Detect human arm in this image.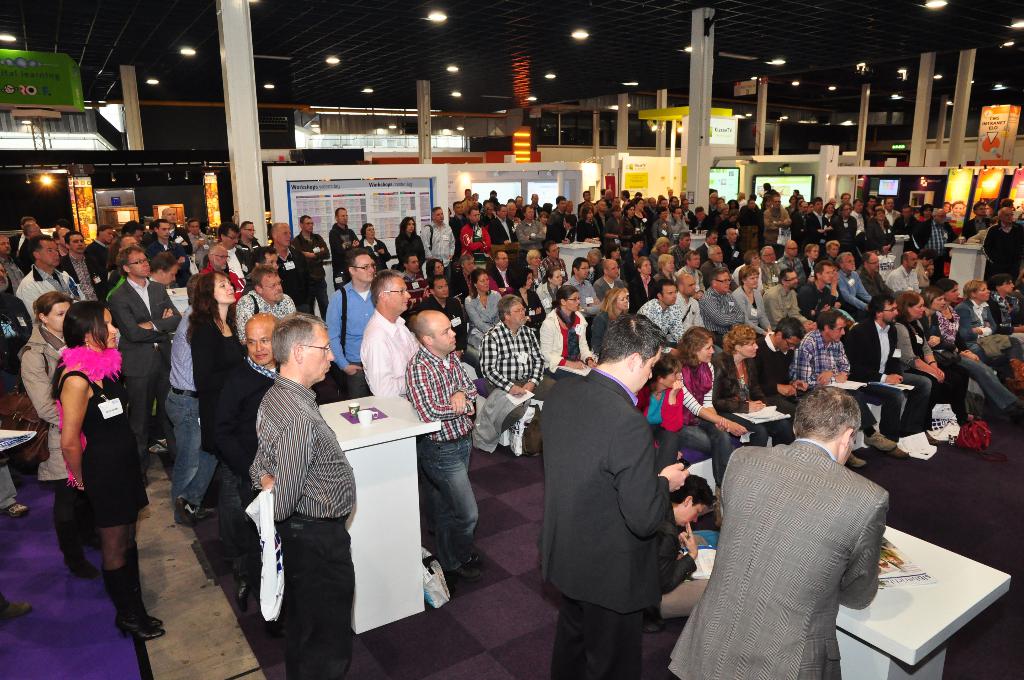
Detection: Rect(838, 273, 867, 314).
